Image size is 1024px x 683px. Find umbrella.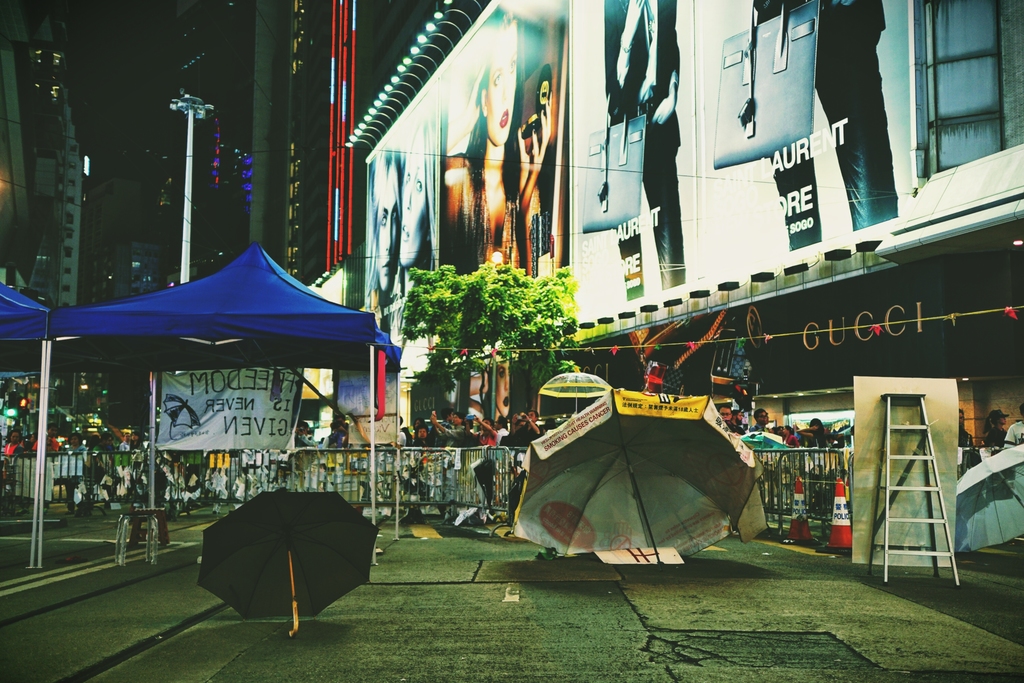
Rect(192, 486, 386, 646).
